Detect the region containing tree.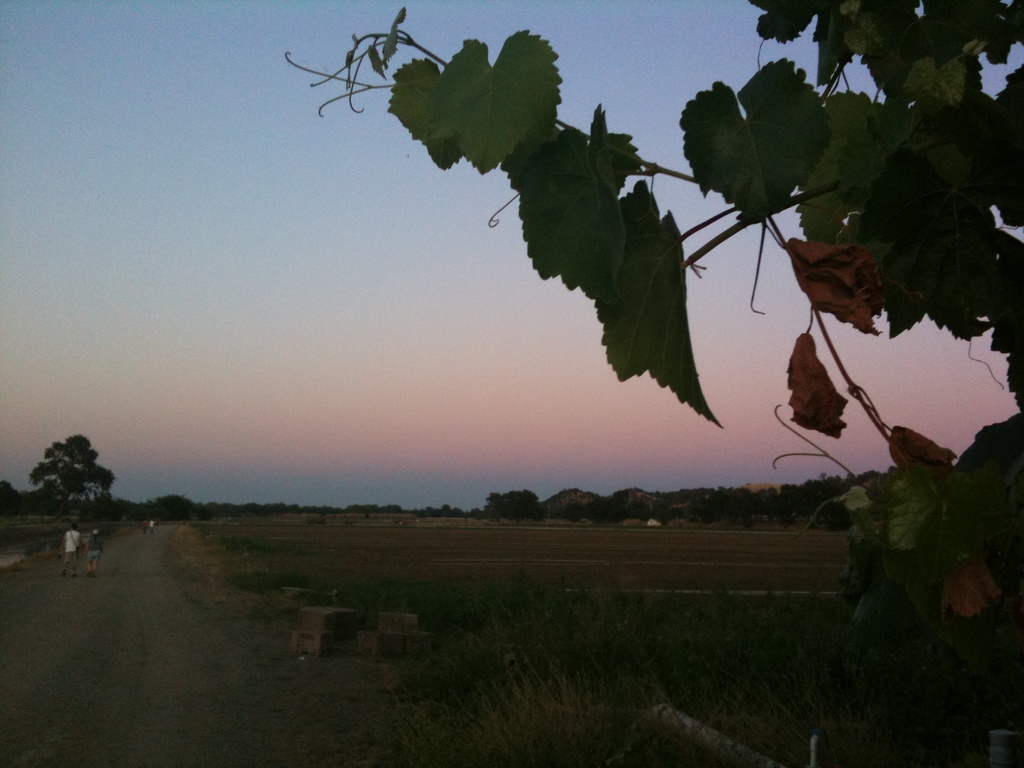
region(28, 428, 130, 518).
